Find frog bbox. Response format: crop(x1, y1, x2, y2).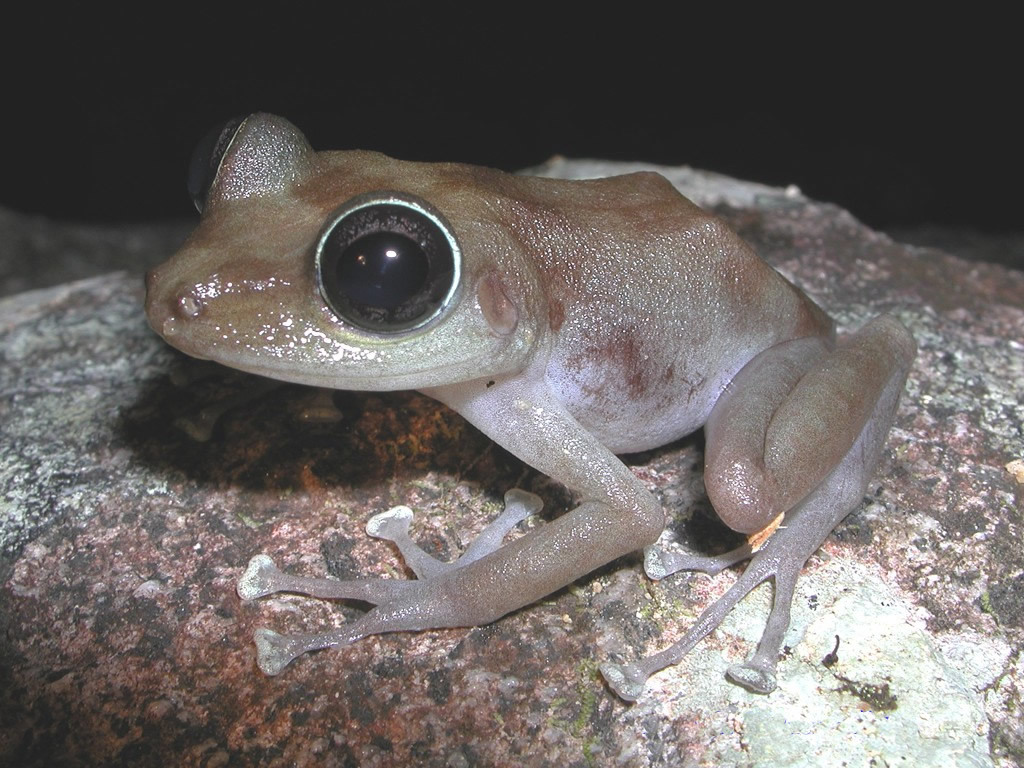
crop(141, 111, 921, 702).
